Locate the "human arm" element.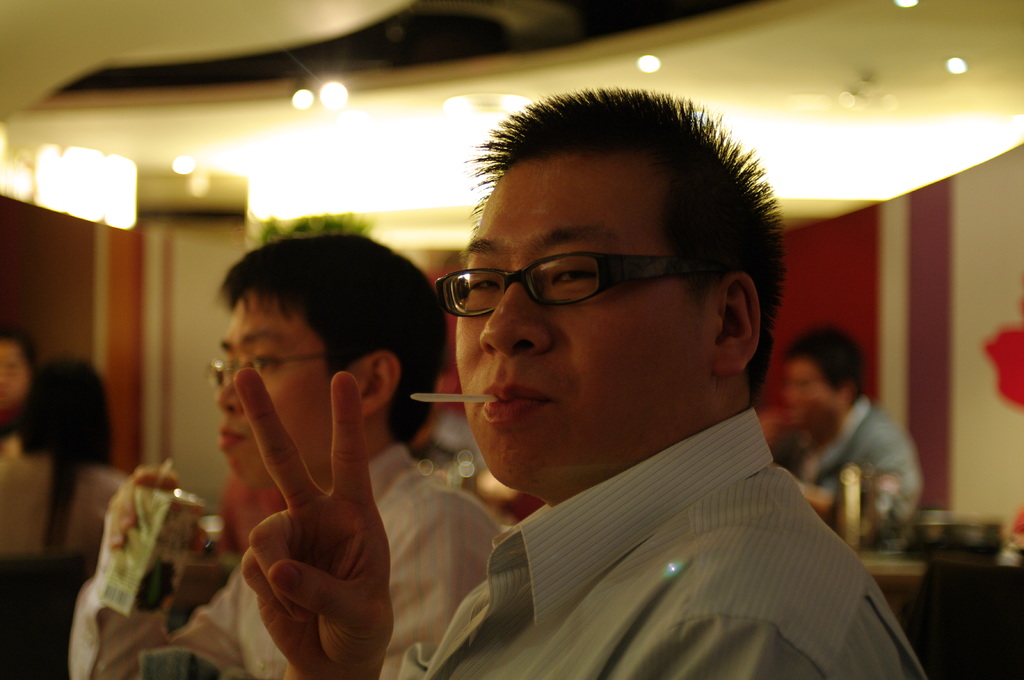
Element bbox: Rect(71, 475, 209, 677).
